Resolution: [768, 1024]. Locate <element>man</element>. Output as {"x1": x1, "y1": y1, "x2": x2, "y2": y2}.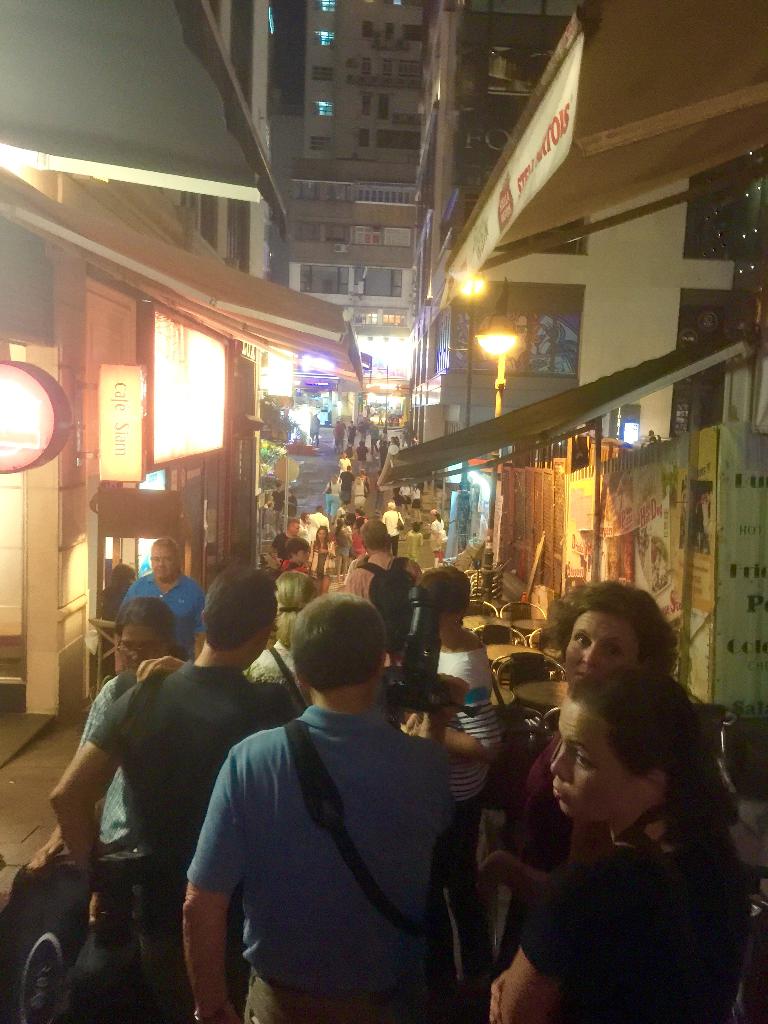
{"x1": 369, "y1": 421, "x2": 385, "y2": 451}.
